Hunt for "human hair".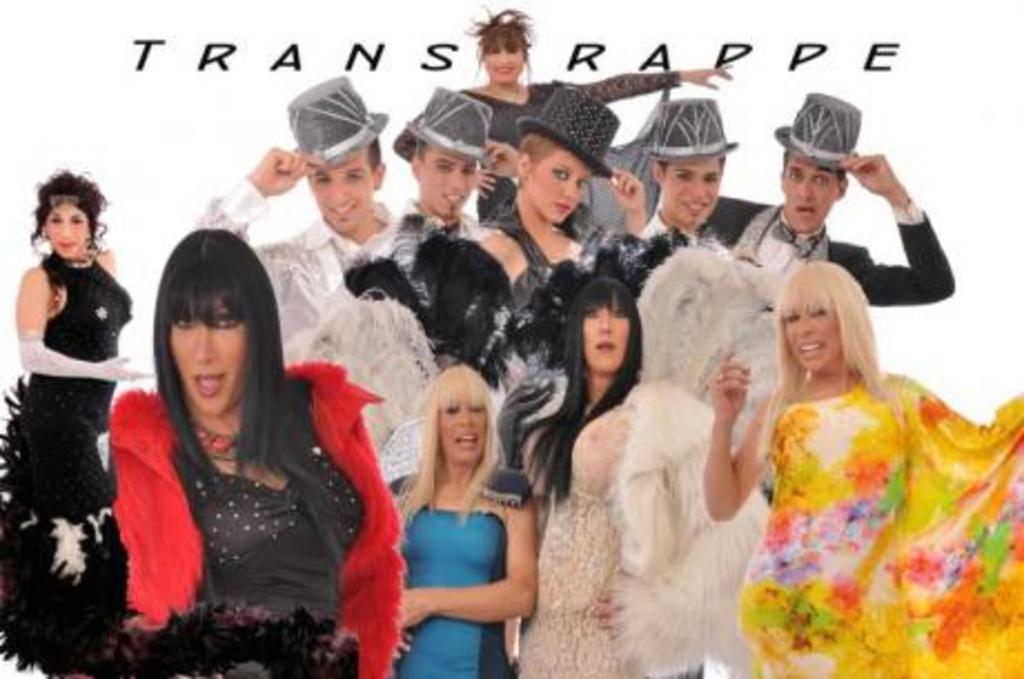
Hunted down at select_region(392, 363, 501, 530).
